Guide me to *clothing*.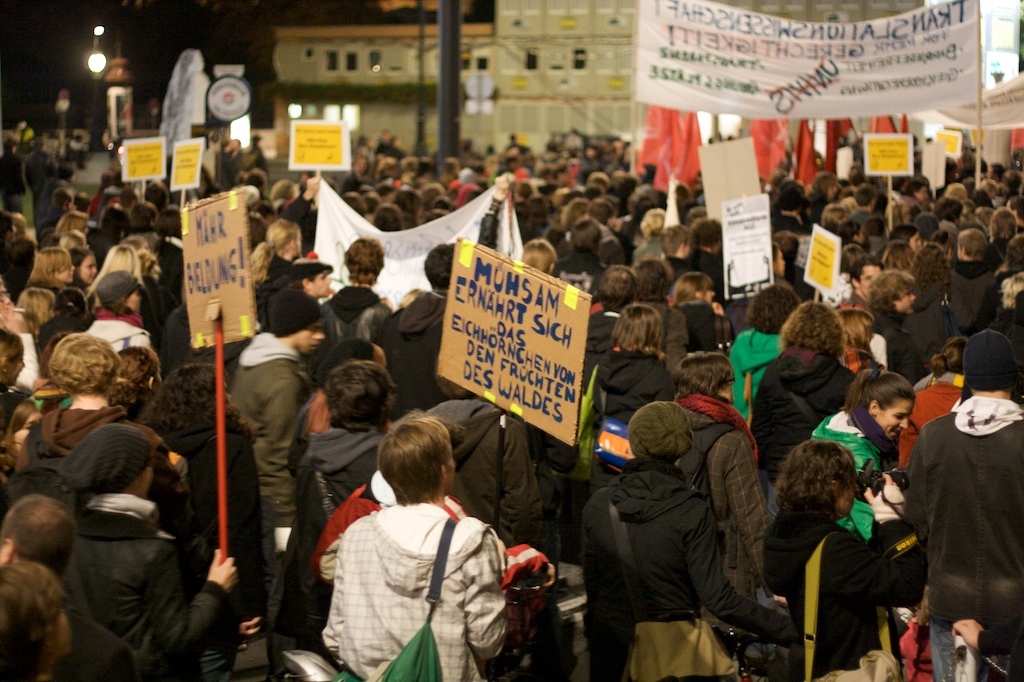
Guidance: box=[154, 302, 222, 376].
